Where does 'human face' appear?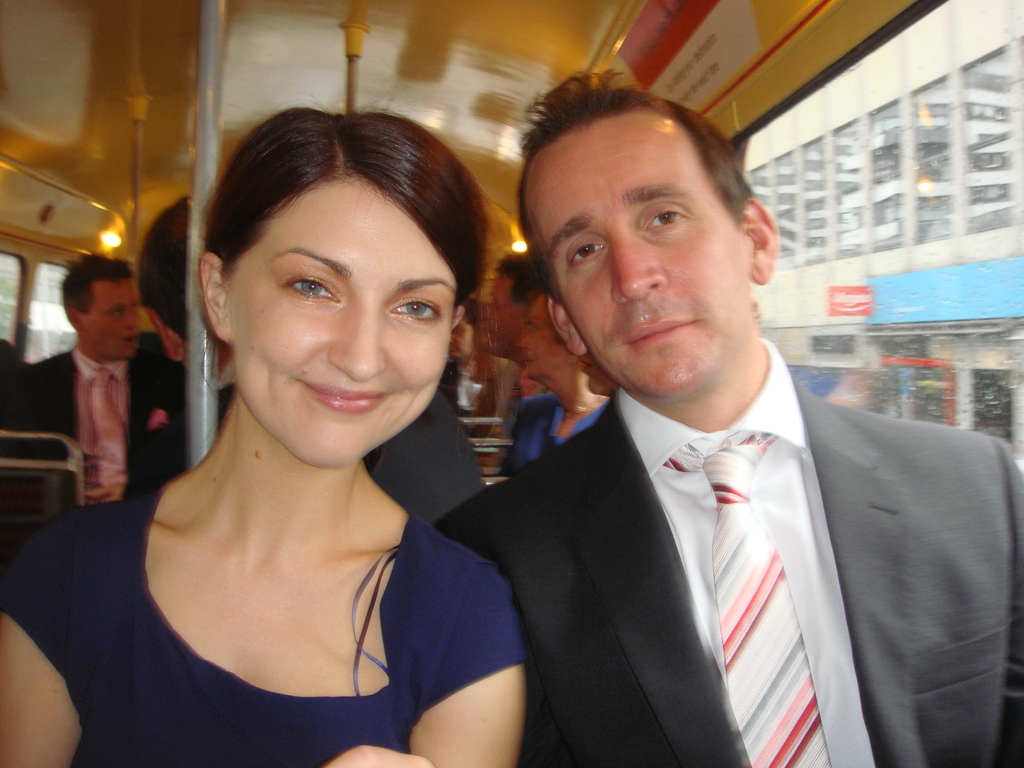
Appears at {"x1": 522, "y1": 106, "x2": 752, "y2": 397}.
